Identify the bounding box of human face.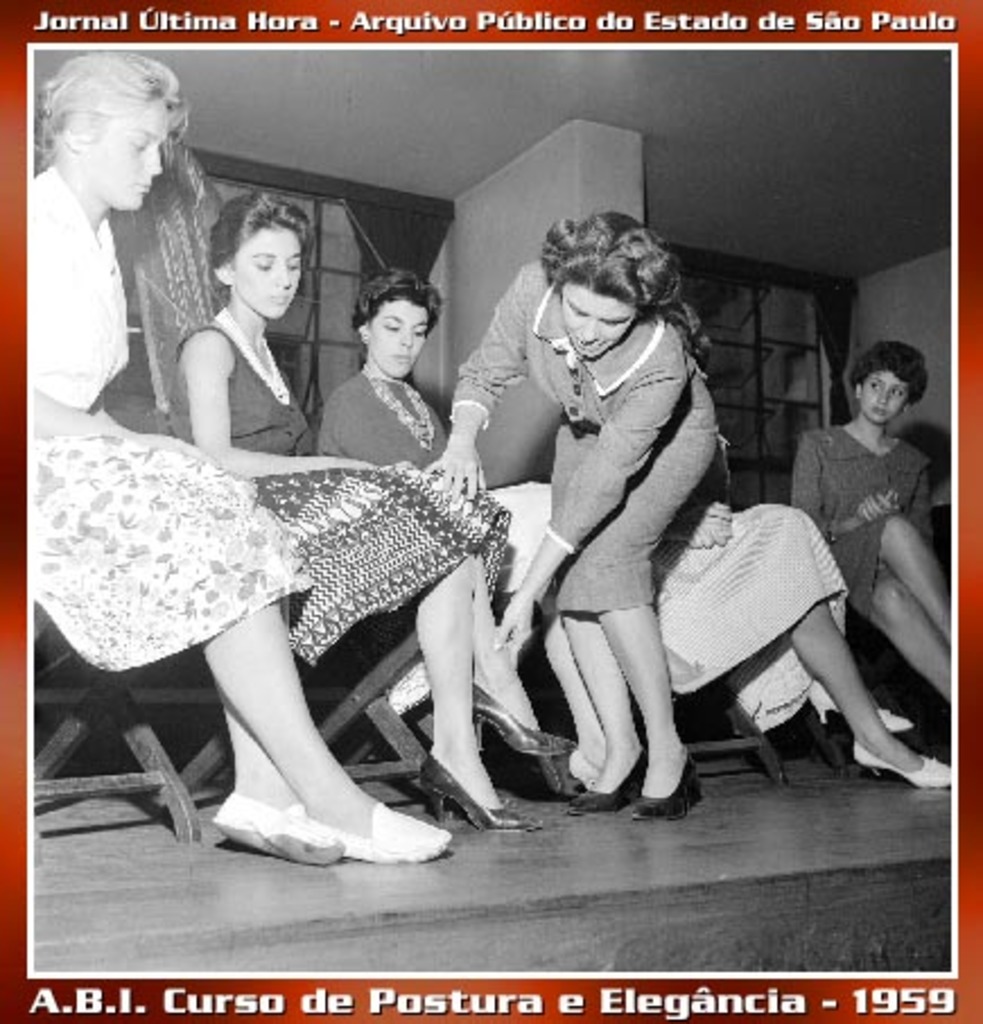
230:210:305:321.
